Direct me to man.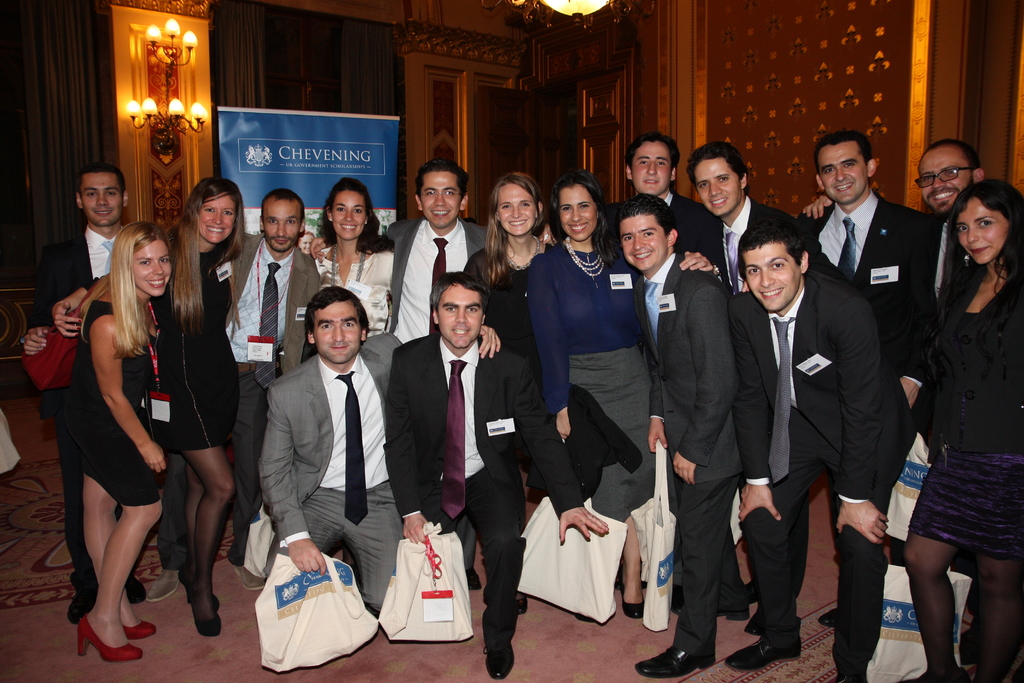
Direction: <bbox>387, 272, 610, 677</bbox>.
